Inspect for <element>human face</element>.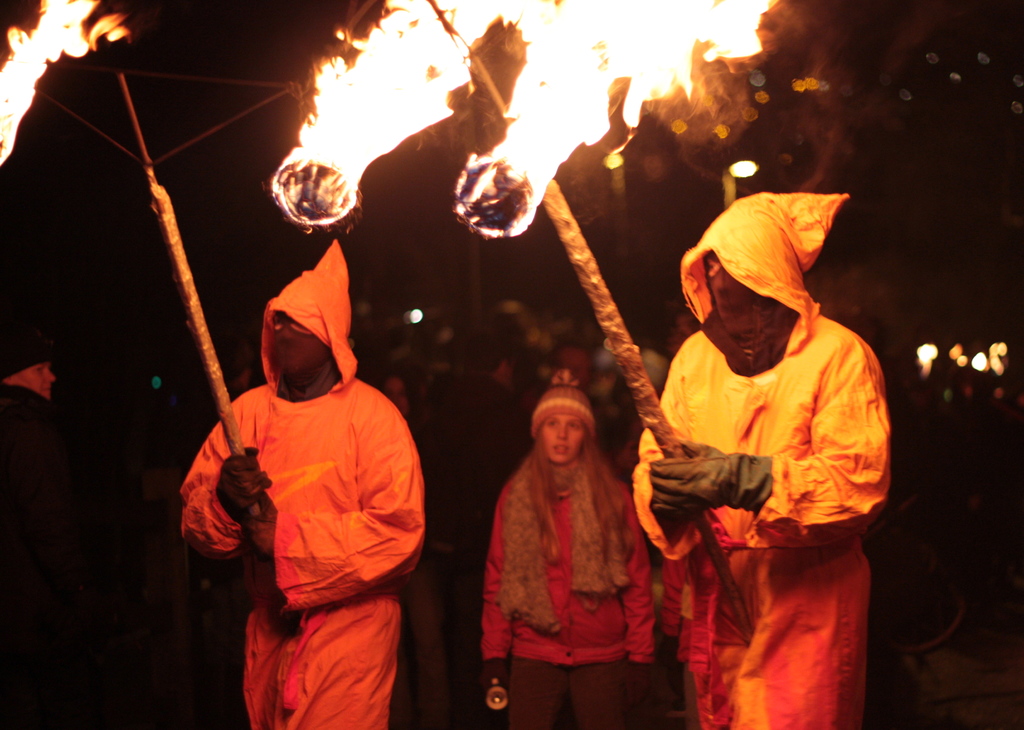
Inspection: 269, 310, 324, 381.
